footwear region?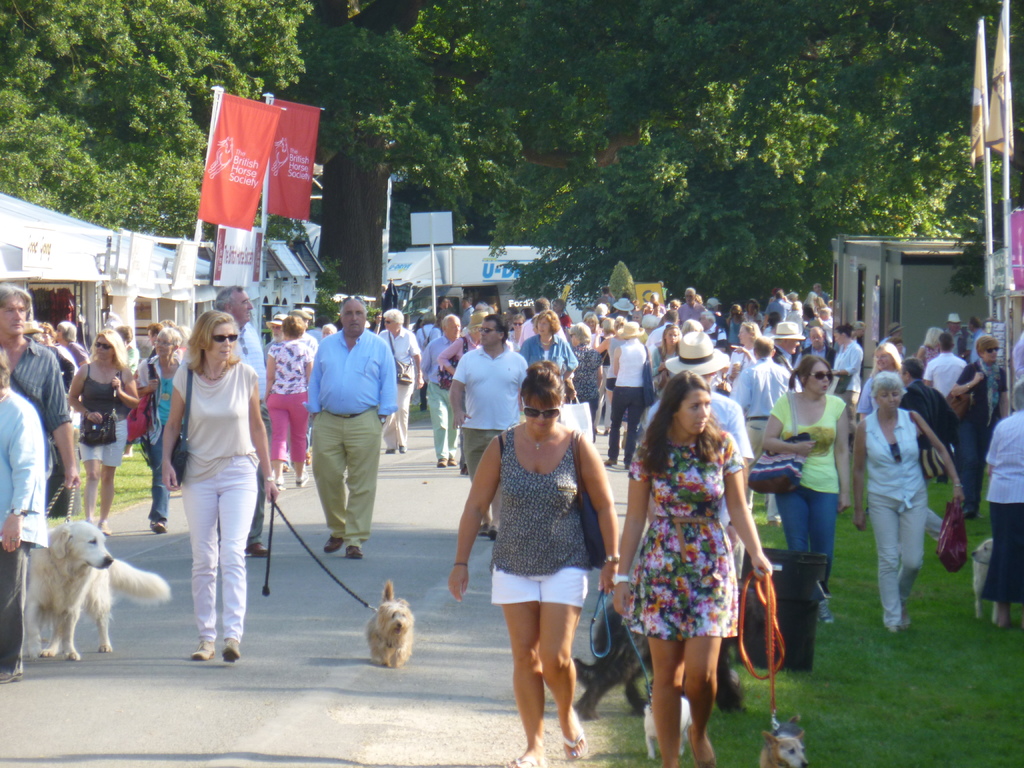
490, 525, 499, 538
